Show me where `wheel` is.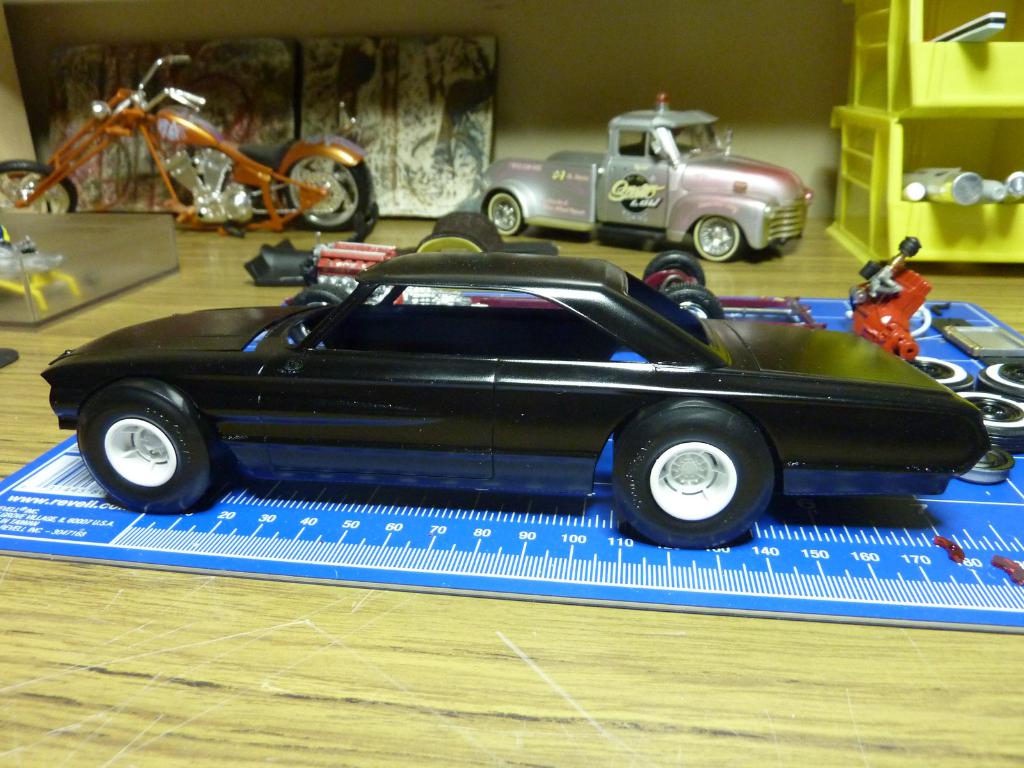
`wheel` is at (left=608, top=413, right=781, bottom=536).
